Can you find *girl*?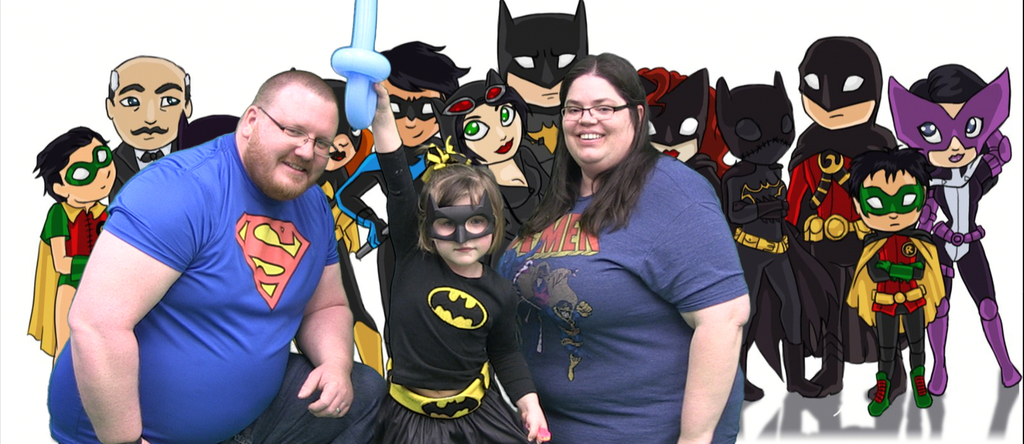
Yes, bounding box: <box>889,65,1021,397</box>.
